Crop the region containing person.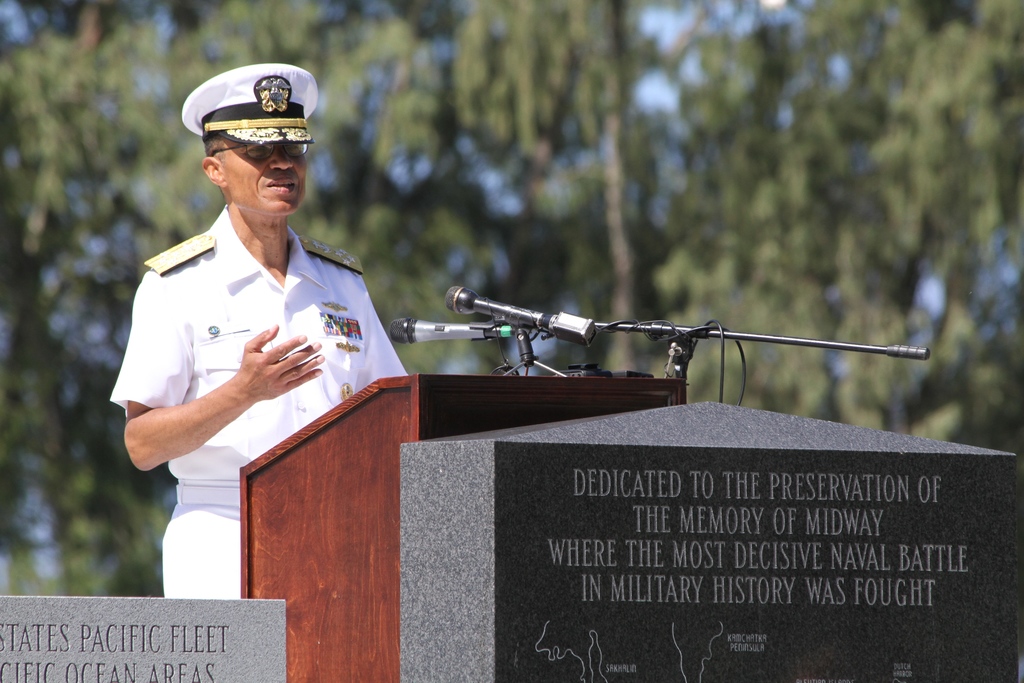
Crop region: crop(118, 76, 373, 614).
